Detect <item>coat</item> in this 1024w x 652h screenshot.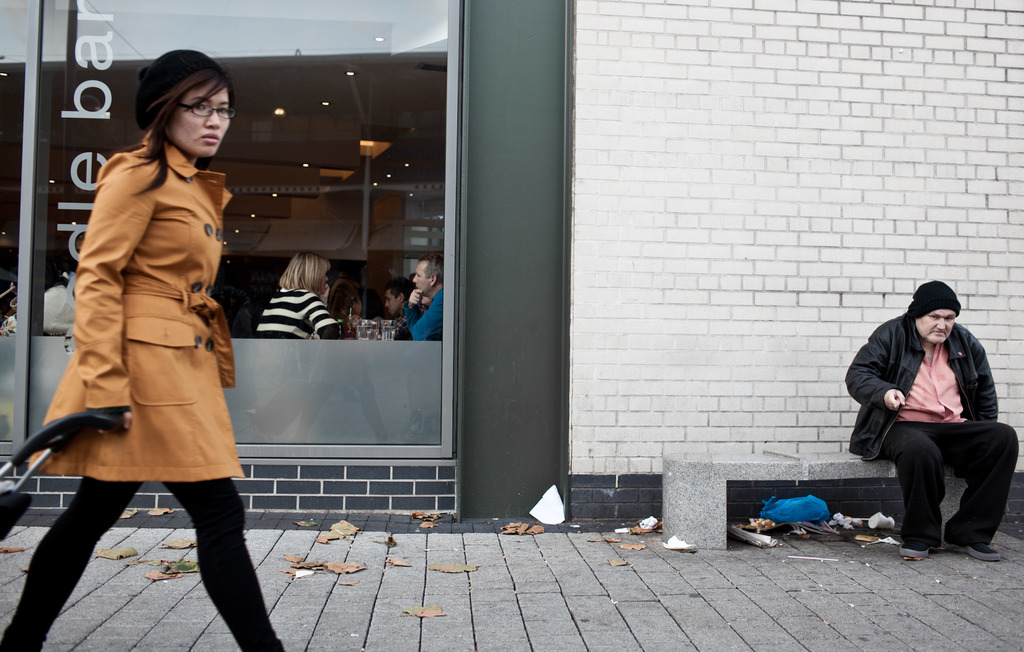
Detection: 26,126,245,479.
